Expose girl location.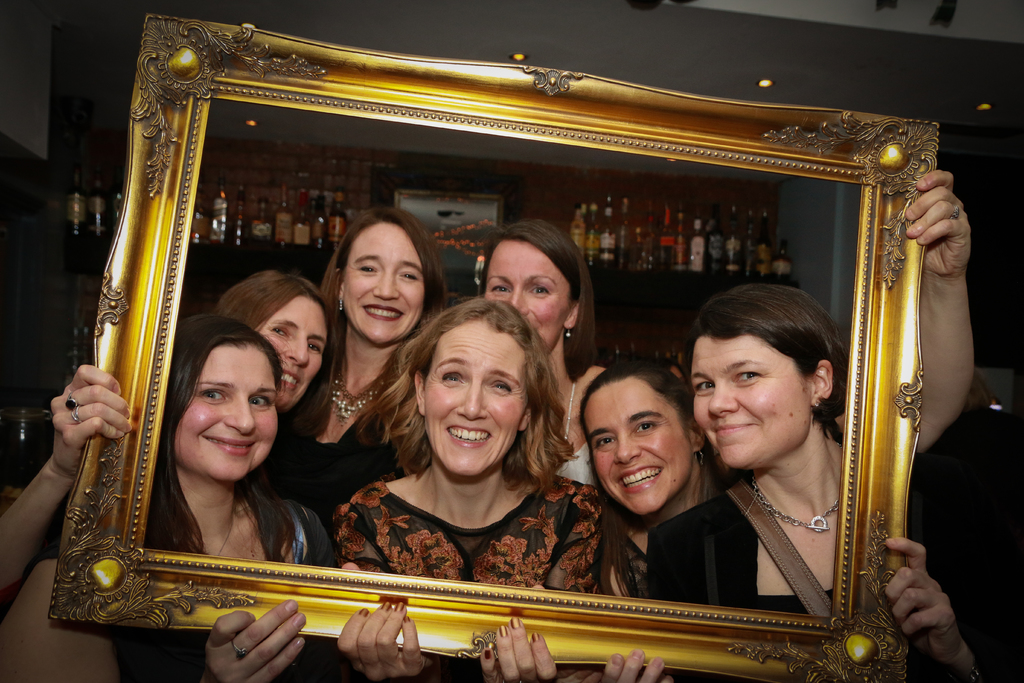
Exposed at (280, 192, 419, 523).
